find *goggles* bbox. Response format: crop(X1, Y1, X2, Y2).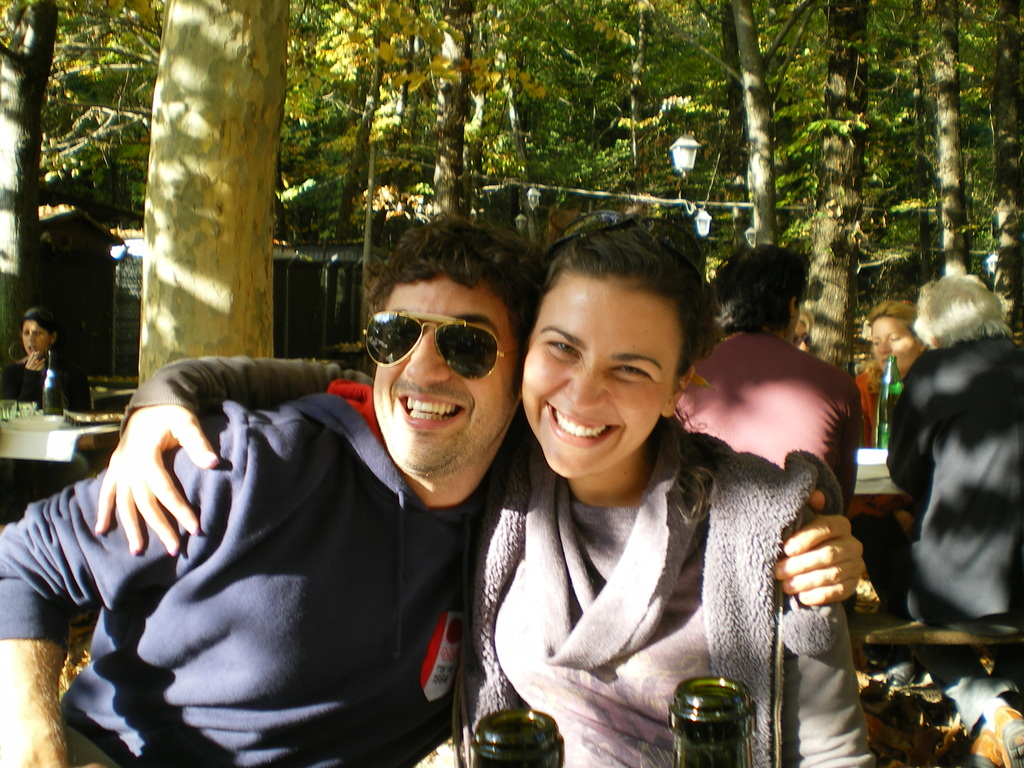
crop(362, 308, 510, 378).
